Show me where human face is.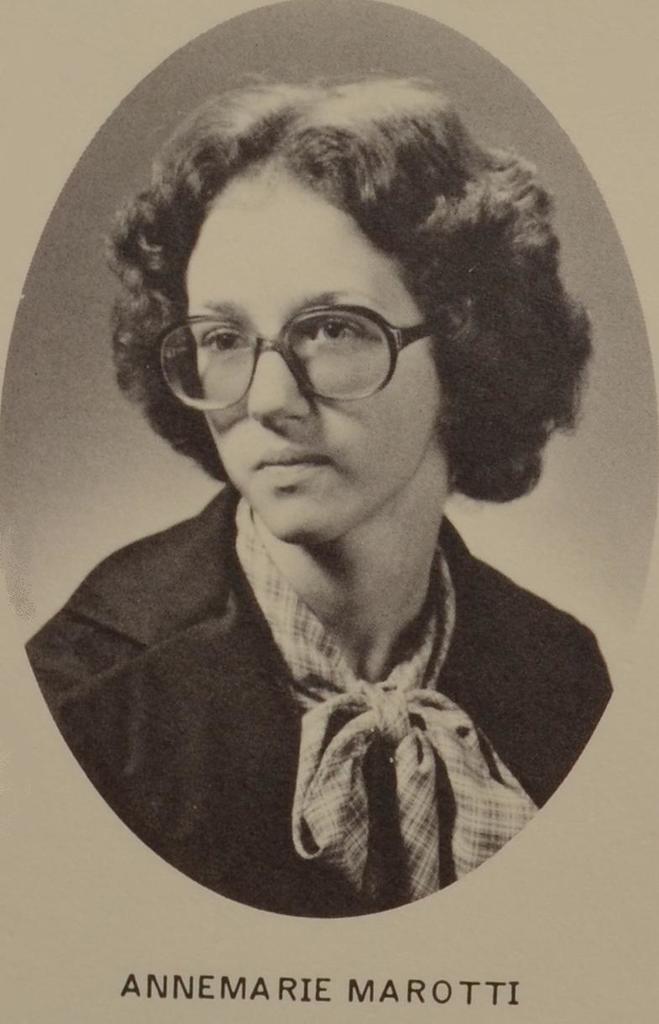
human face is at 180,149,443,546.
